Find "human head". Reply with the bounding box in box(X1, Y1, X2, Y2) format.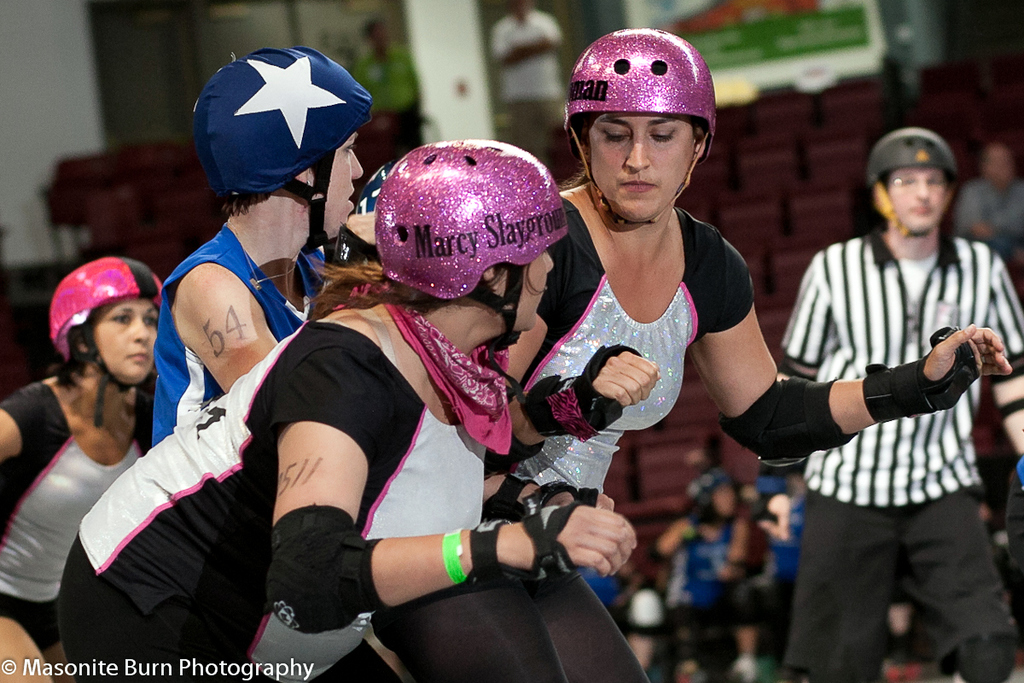
box(193, 49, 371, 241).
